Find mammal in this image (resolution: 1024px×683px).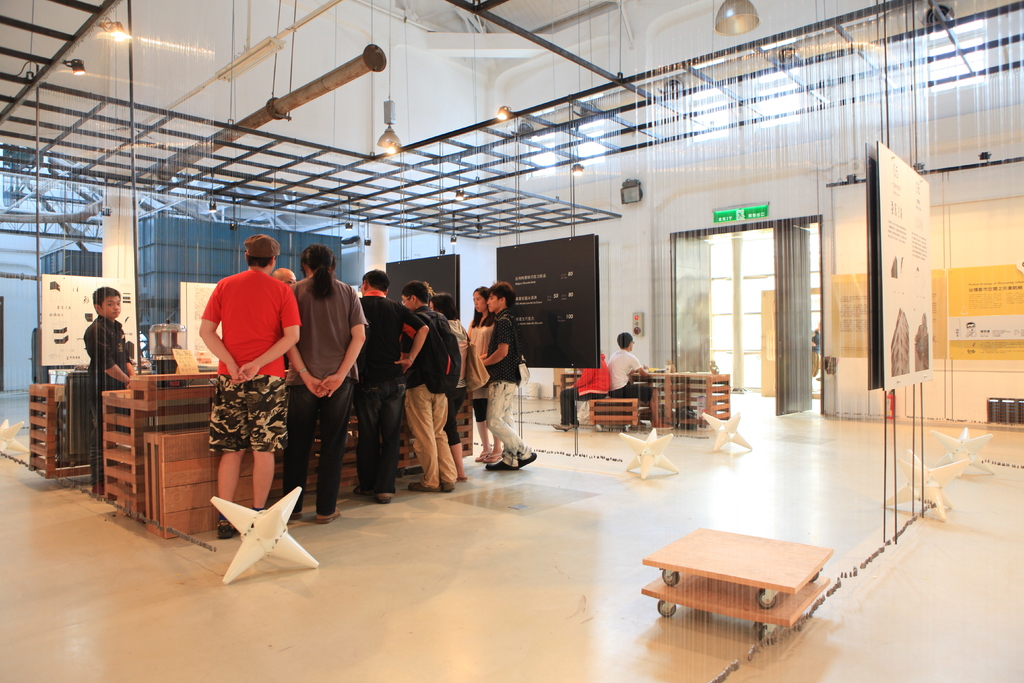
[404, 286, 461, 495].
